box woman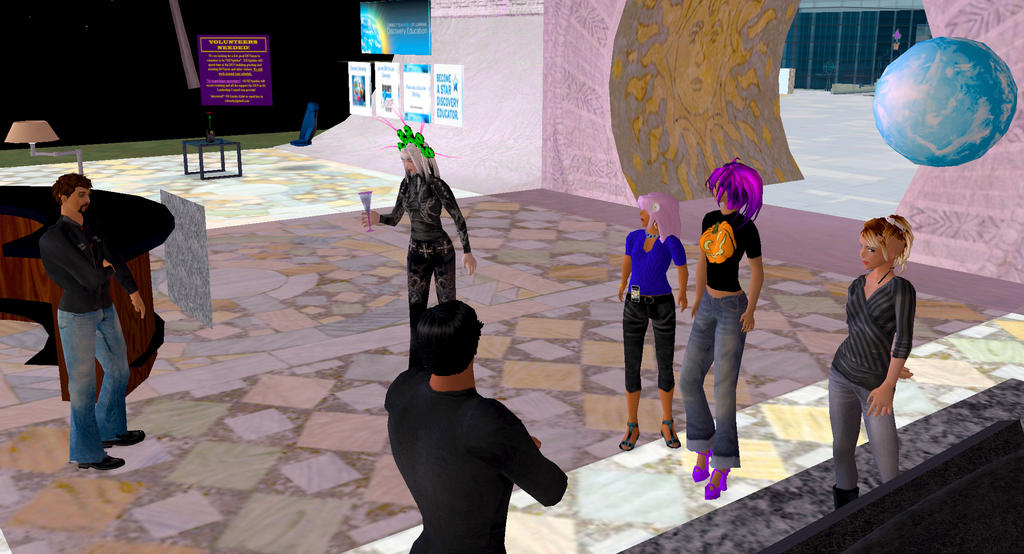
box=[822, 202, 929, 513]
